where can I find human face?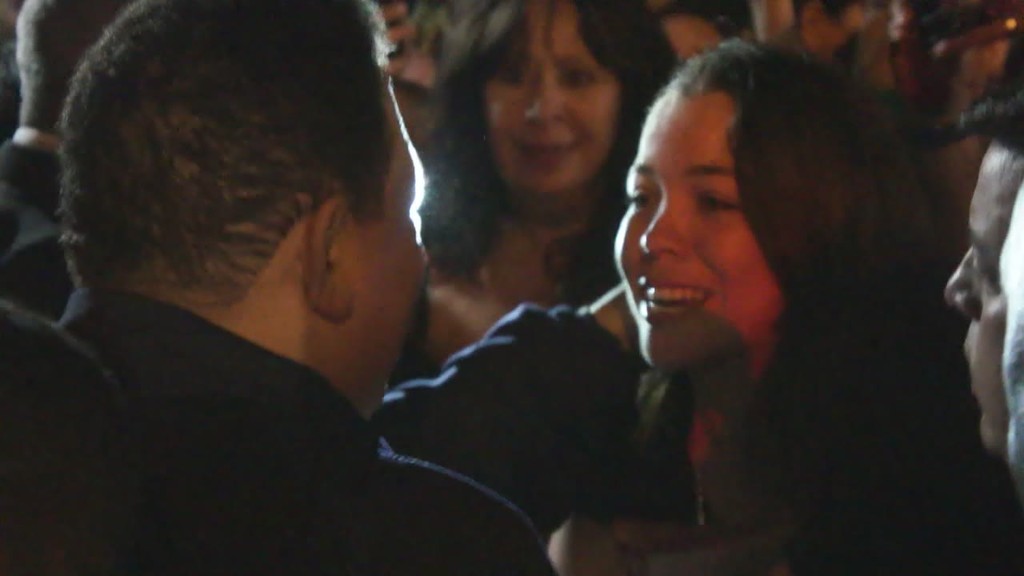
You can find it at [left=361, top=70, right=424, bottom=410].
